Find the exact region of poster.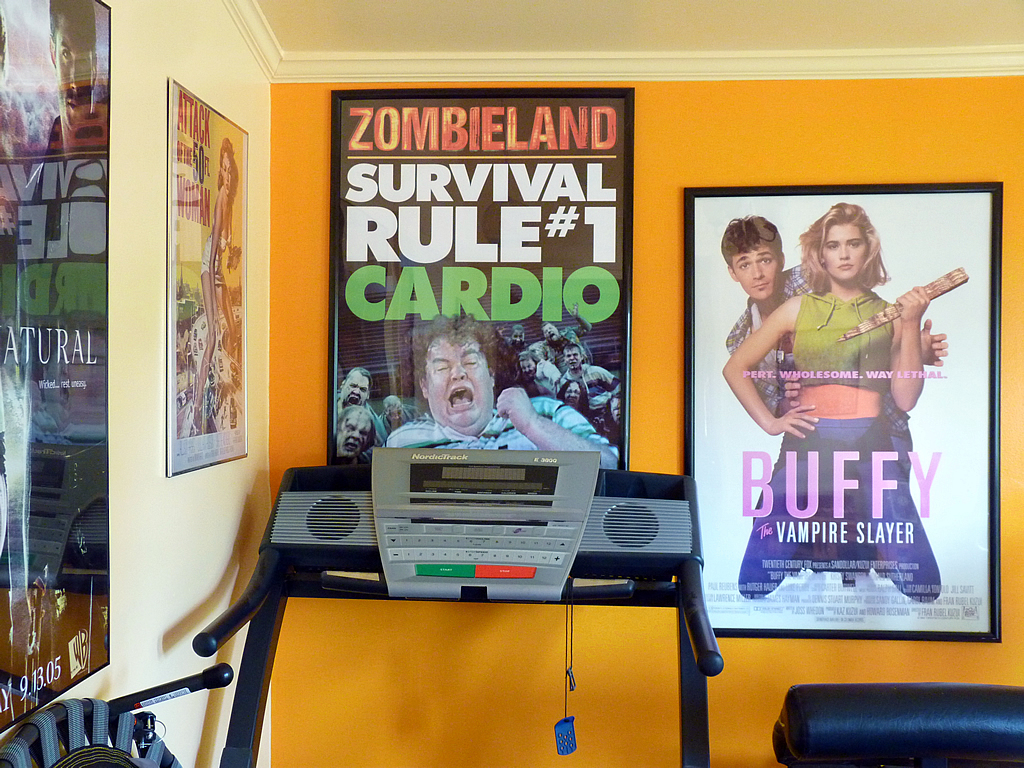
Exact region: 336, 96, 627, 469.
